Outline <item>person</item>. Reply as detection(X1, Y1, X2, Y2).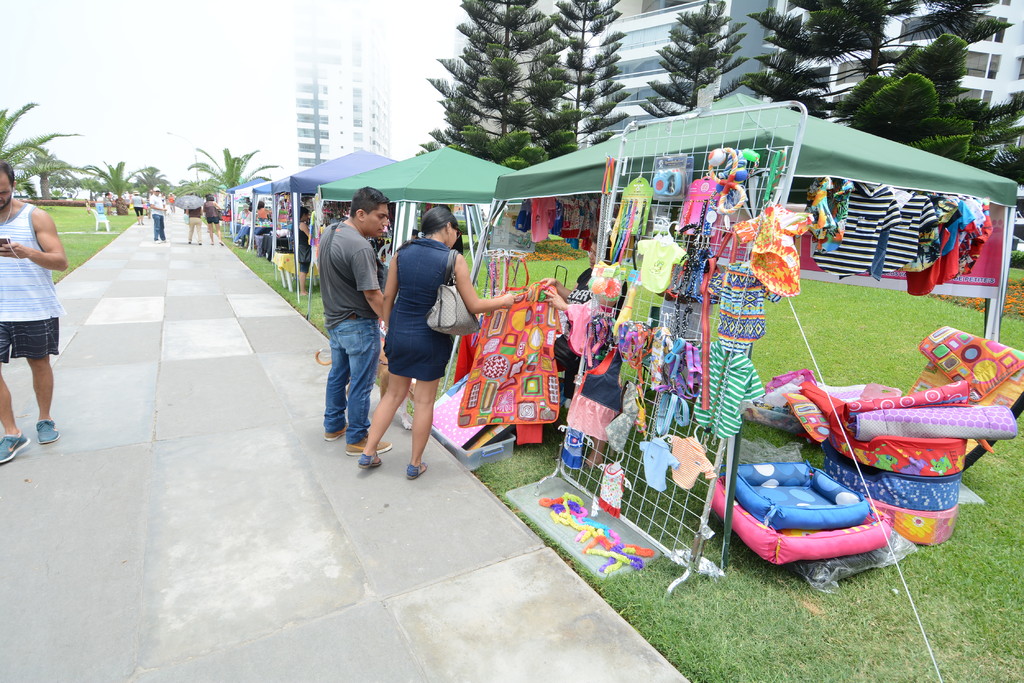
detection(170, 192, 173, 212).
